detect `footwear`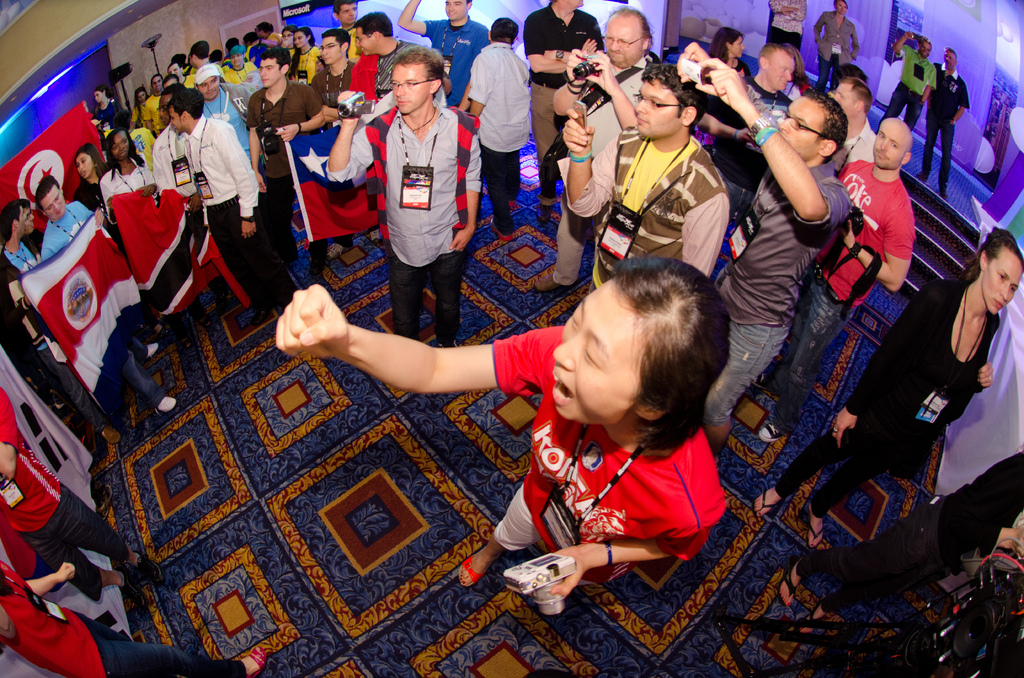
533,201,558,226
